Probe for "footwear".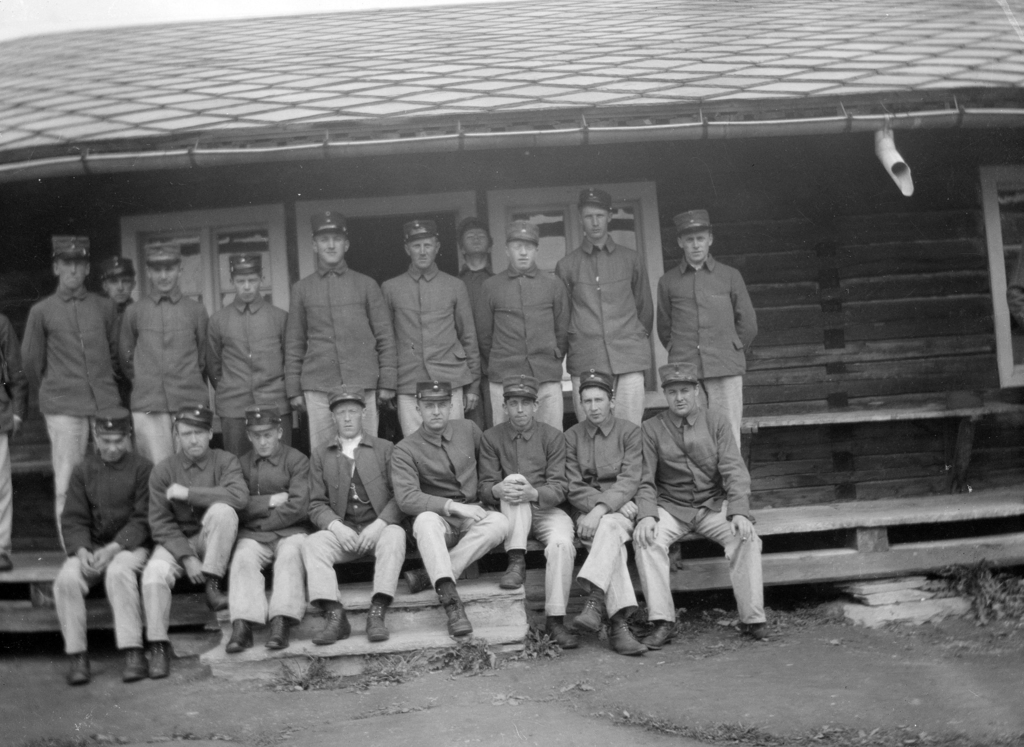
Probe result: Rect(148, 642, 170, 679).
